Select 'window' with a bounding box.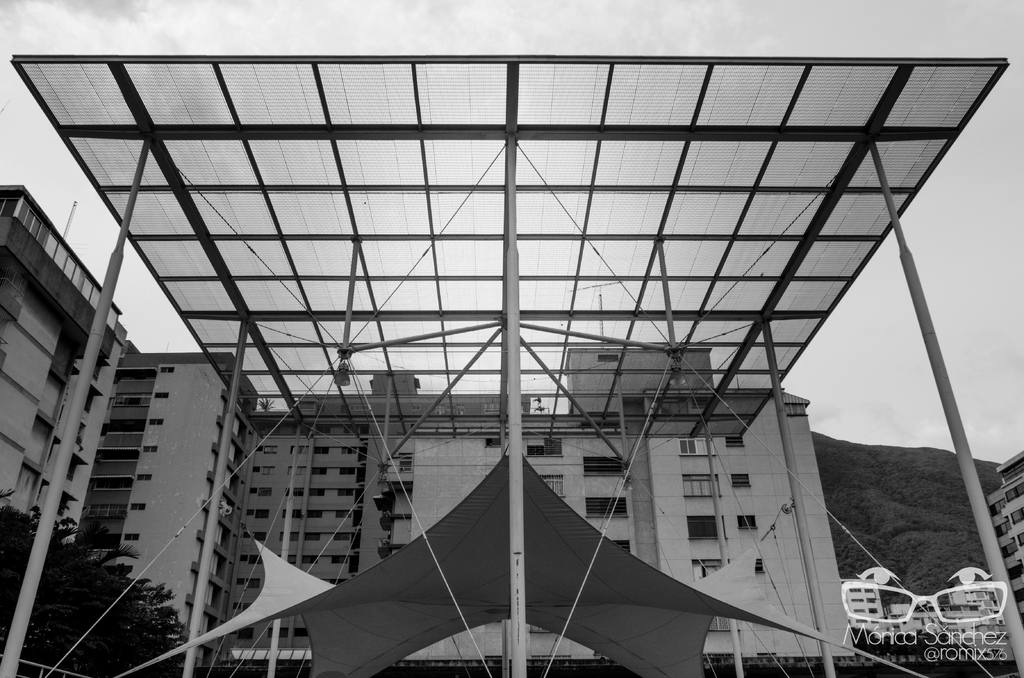
<box>710,617,739,635</box>.
